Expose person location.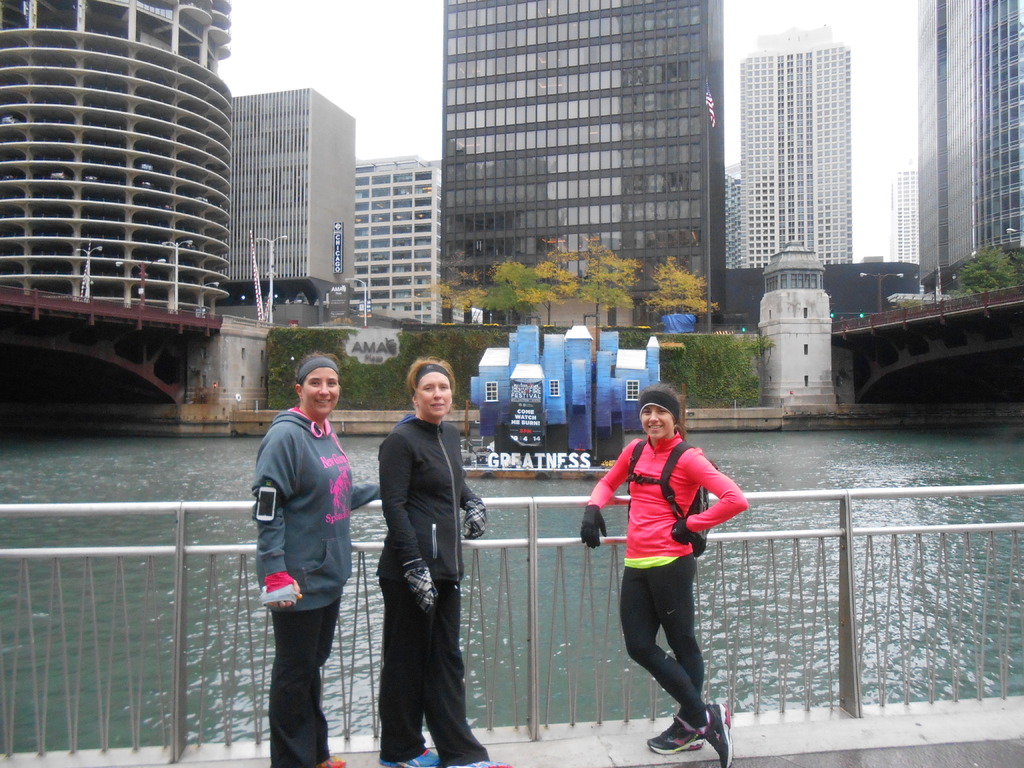
Exposed at BBox(248, 347, 371, 767).
